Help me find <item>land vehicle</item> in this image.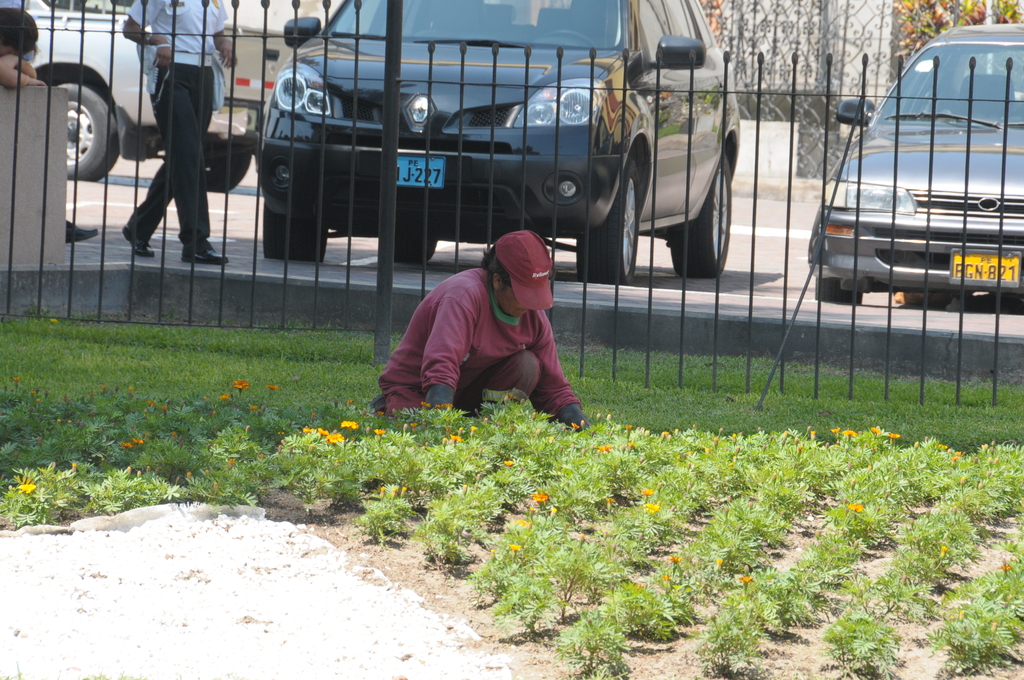
Found it: (x1=0, y1=0, x2=292, y2=182).
